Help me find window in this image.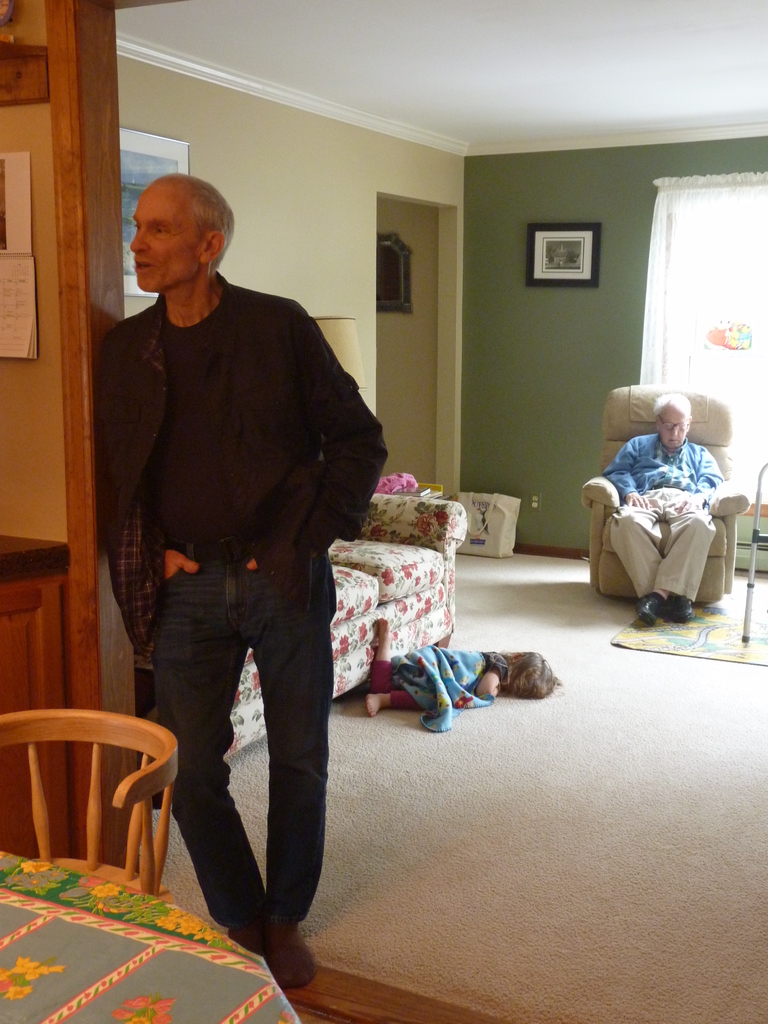
Found it: select_region(655, 183, 765, 498).
